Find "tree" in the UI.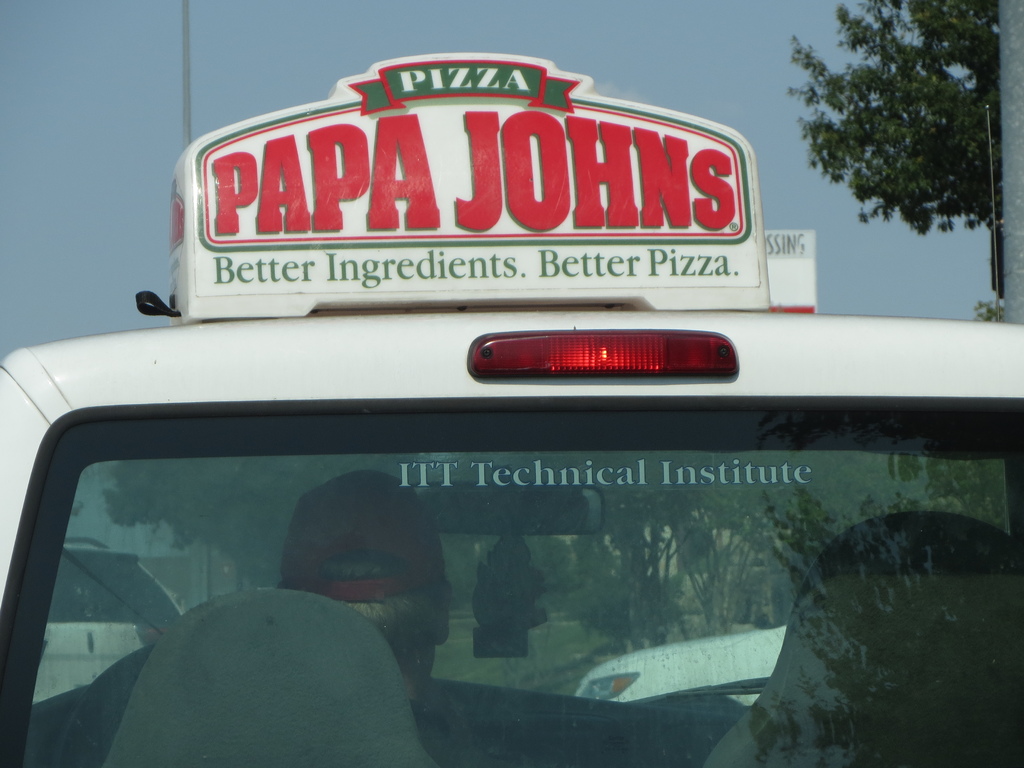
UI element at 784/17/997/316.
